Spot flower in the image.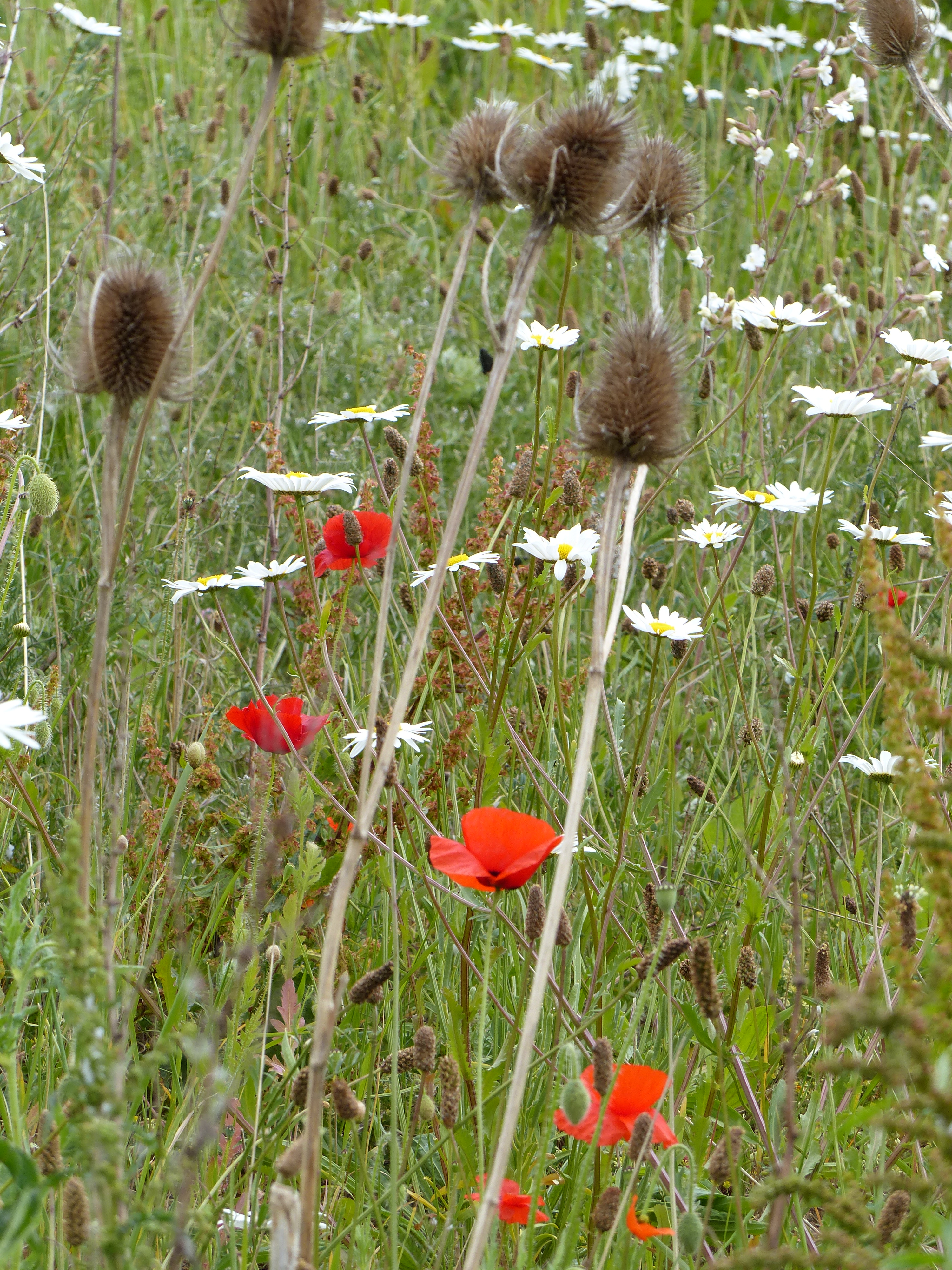
flower found at 152/373/172/396.
